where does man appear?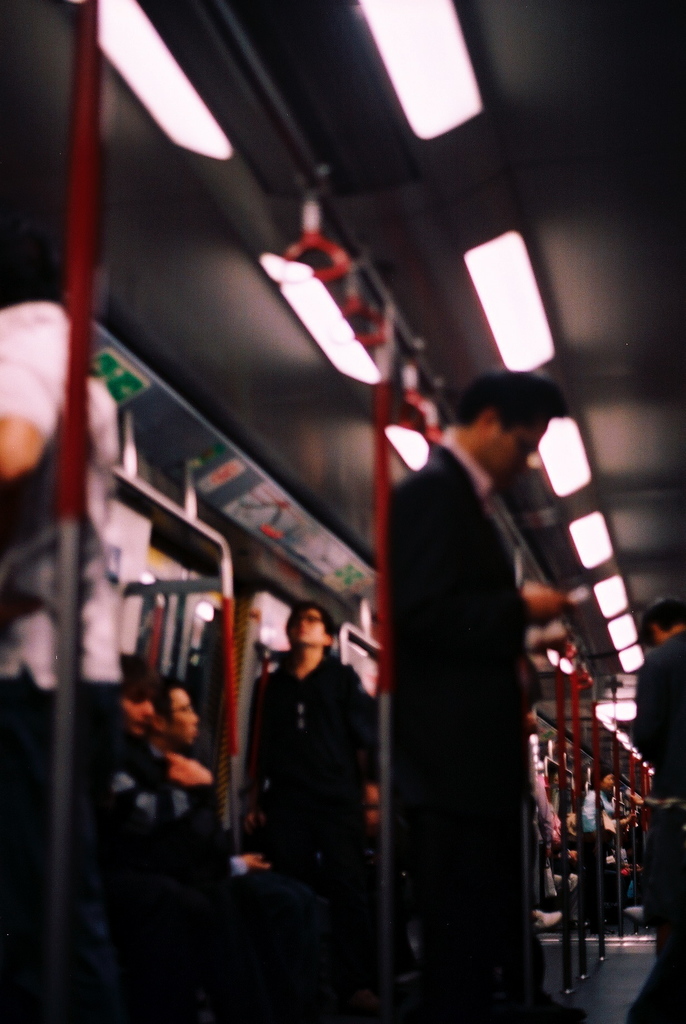
Appears at (x1=172, y1=674, x2=277, y2=905).
